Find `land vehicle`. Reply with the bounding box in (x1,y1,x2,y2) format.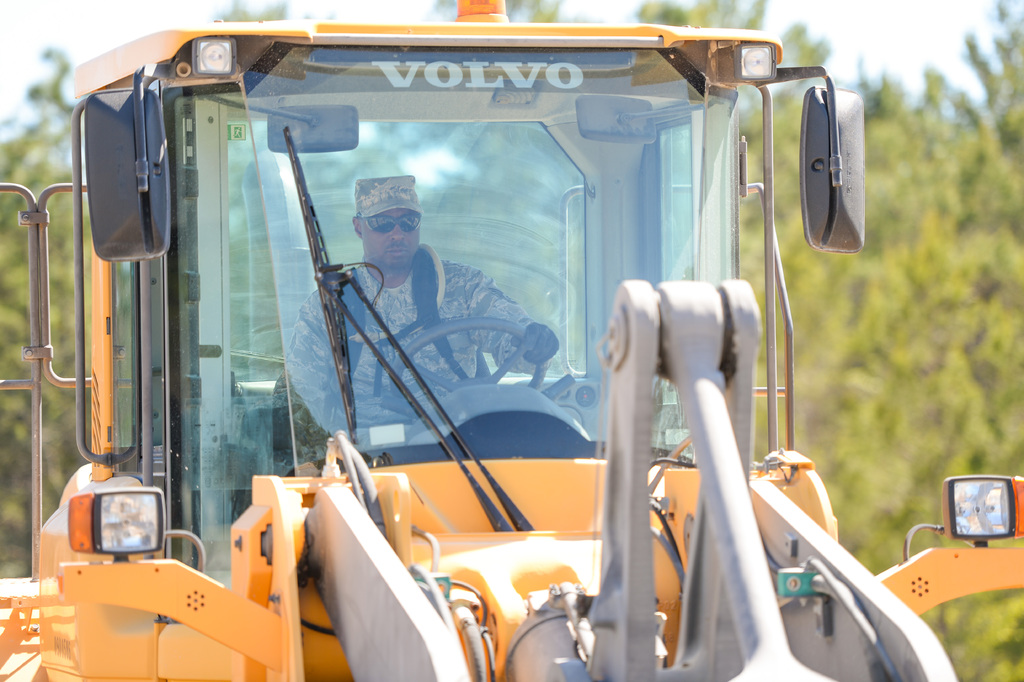
(12,4,931,660).
